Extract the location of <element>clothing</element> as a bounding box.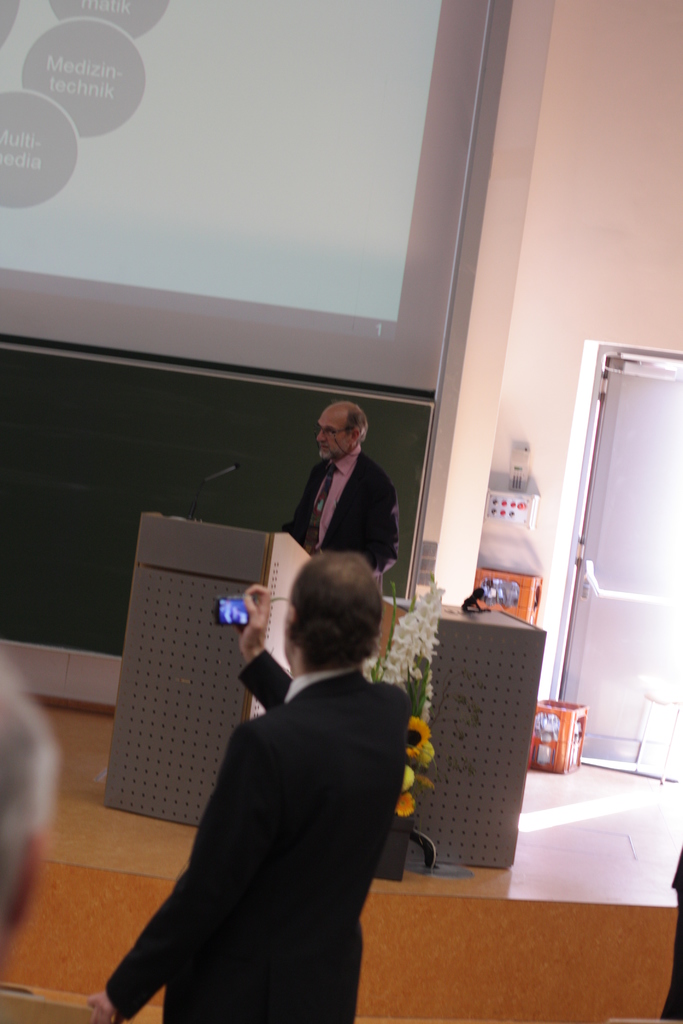
x1=103 y1=662 x2=413 y2=1023.
